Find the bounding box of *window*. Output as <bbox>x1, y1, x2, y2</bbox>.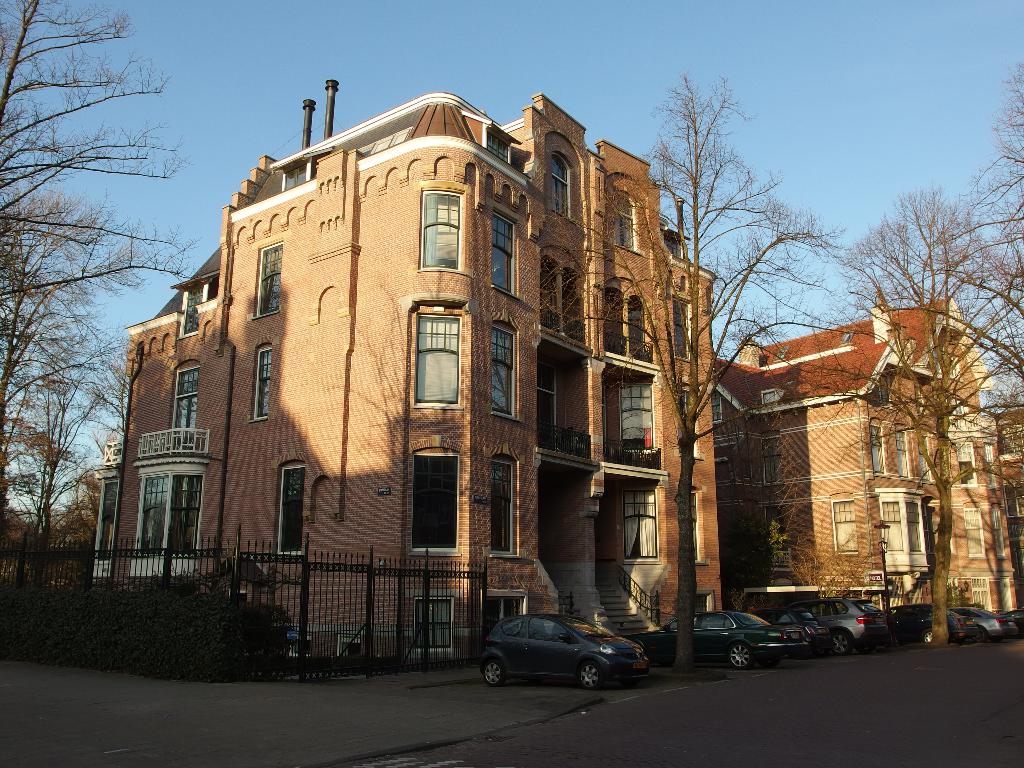
<bbox>488, 209, 522, 294</bbox>.
